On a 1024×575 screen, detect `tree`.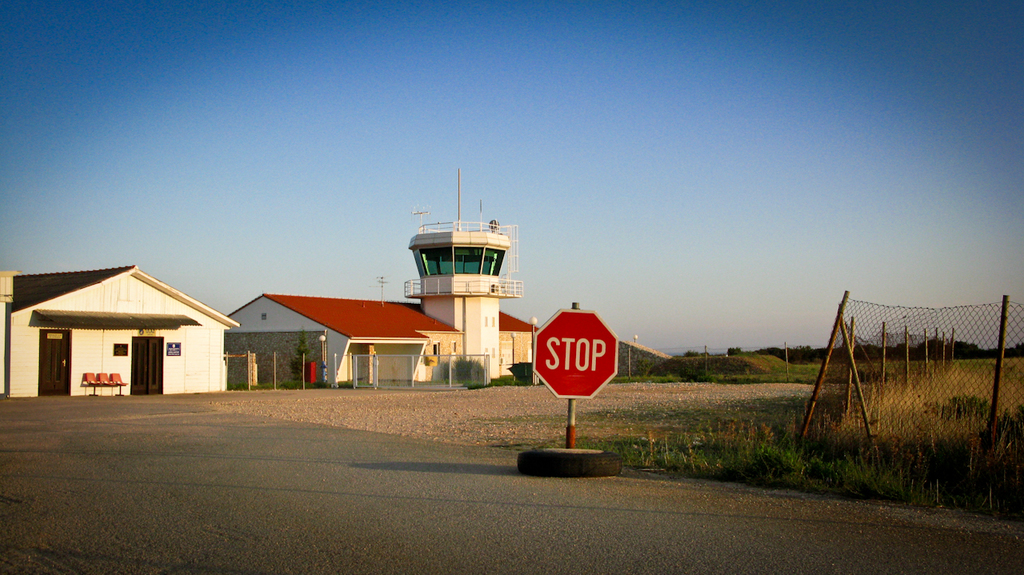
(281, 329, 311, 385).
